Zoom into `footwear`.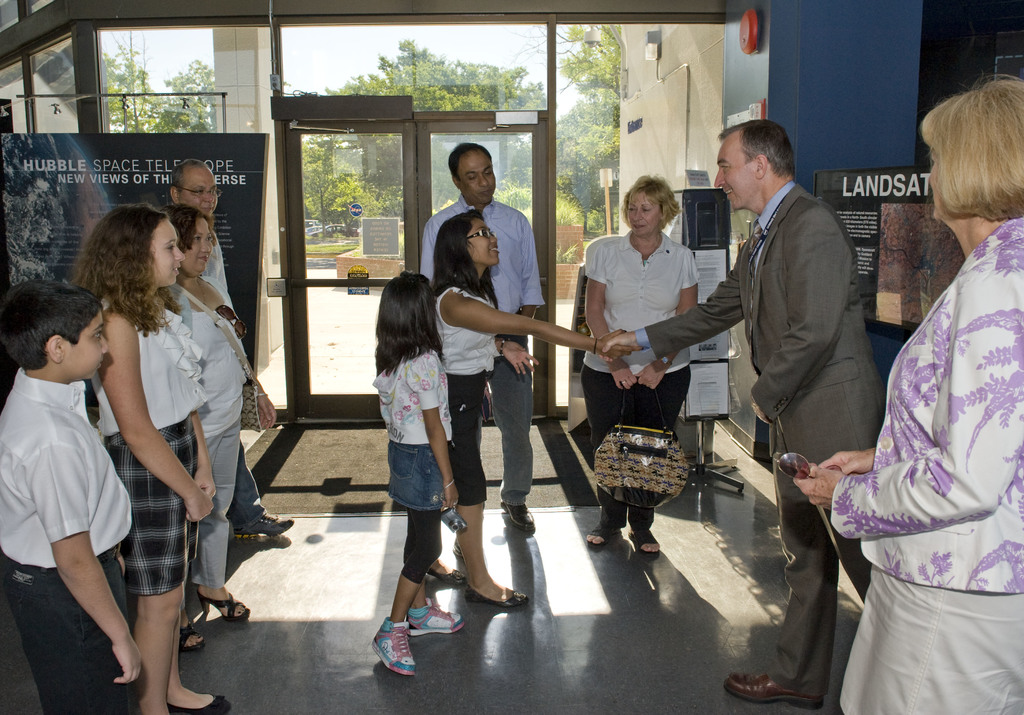
Zoom target: detection(234, 511, 298, 539).
